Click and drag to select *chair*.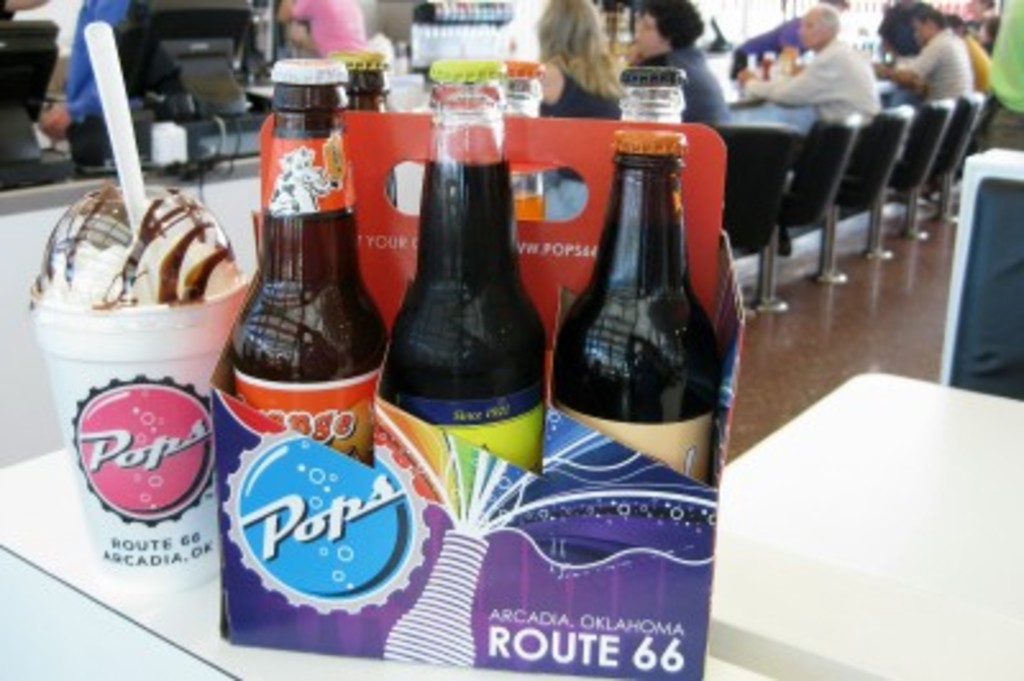
Selection: <bbox>768, 110, 858, 282</bbox>.
